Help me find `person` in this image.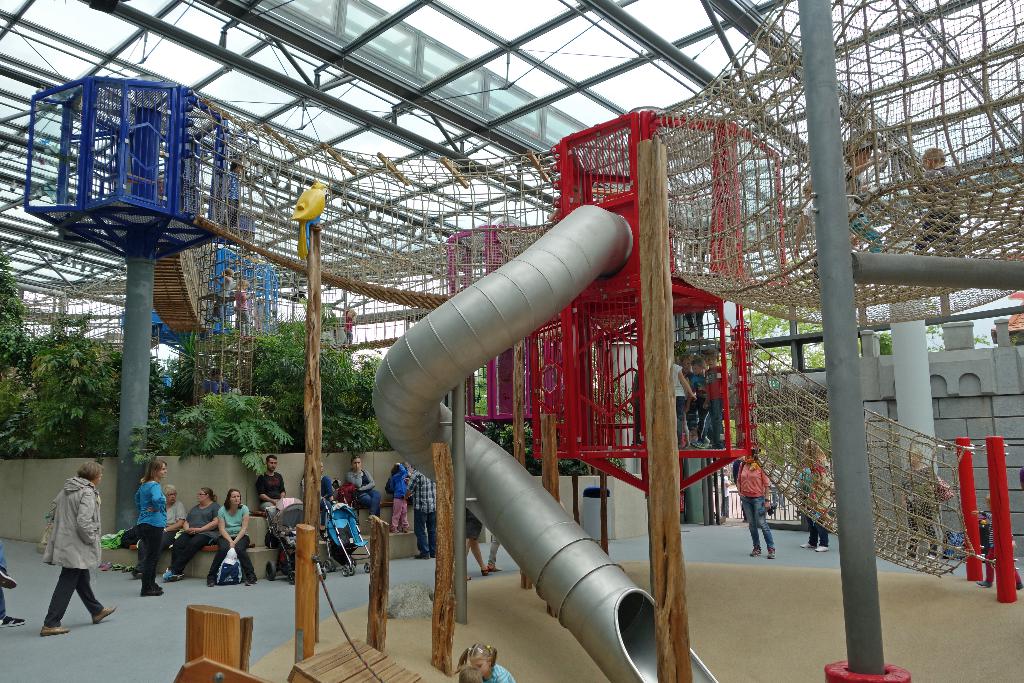
Found it: BBox(136, 459, 172, 602).
